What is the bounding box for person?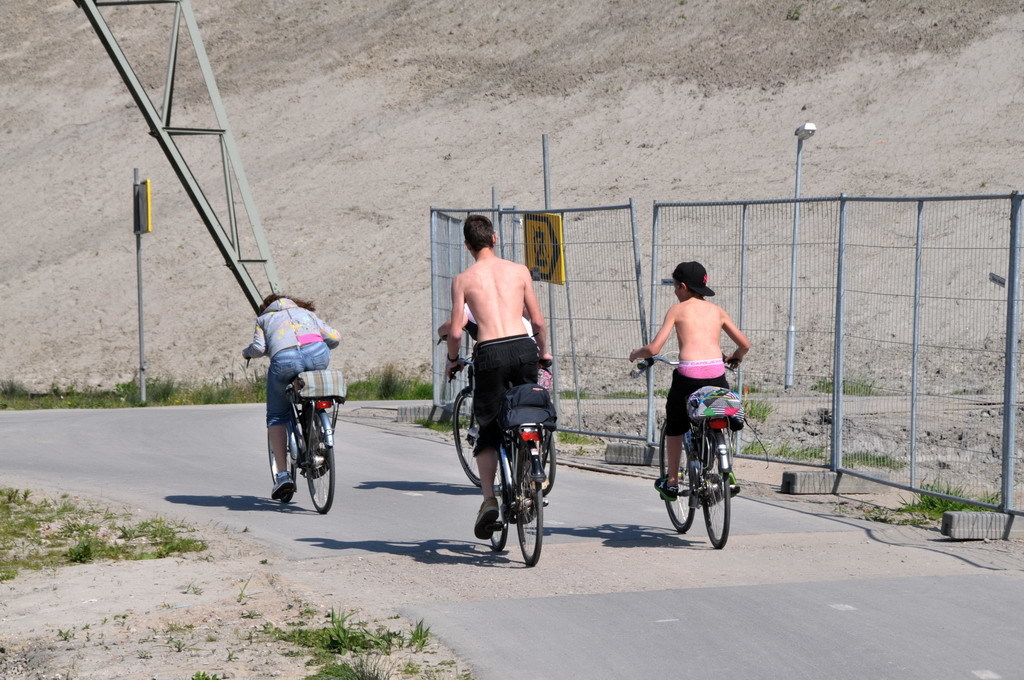
crop(237, 292, 343, 491).
